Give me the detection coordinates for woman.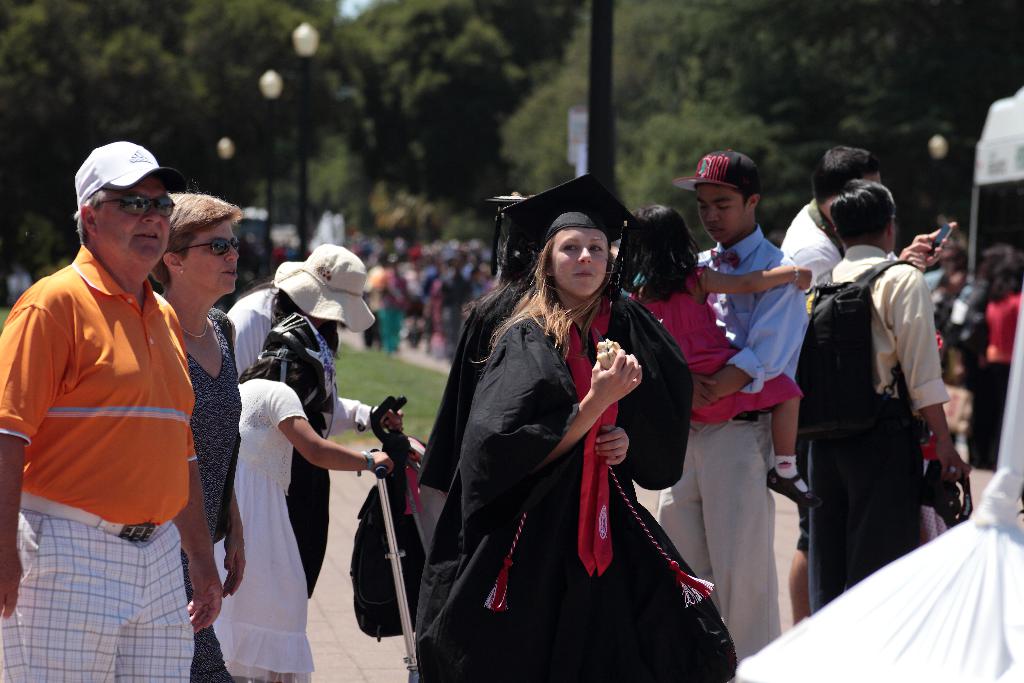
[left=974, top=245, right=1022, bottom=470].
